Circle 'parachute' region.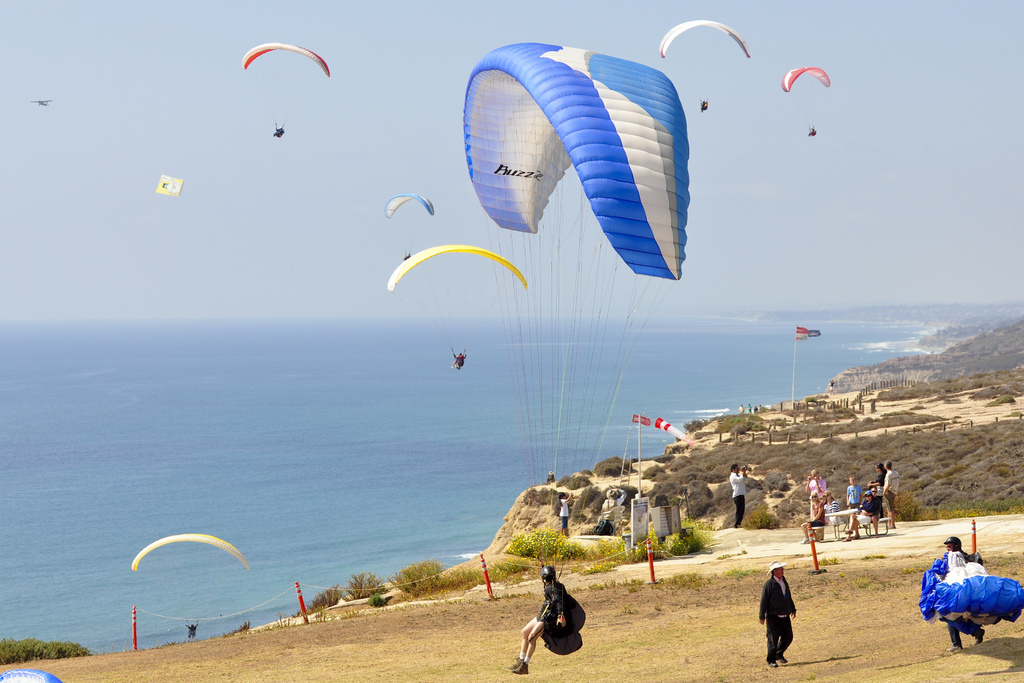
Region: <bbox>134, 564, 252, 570</bbox>.
